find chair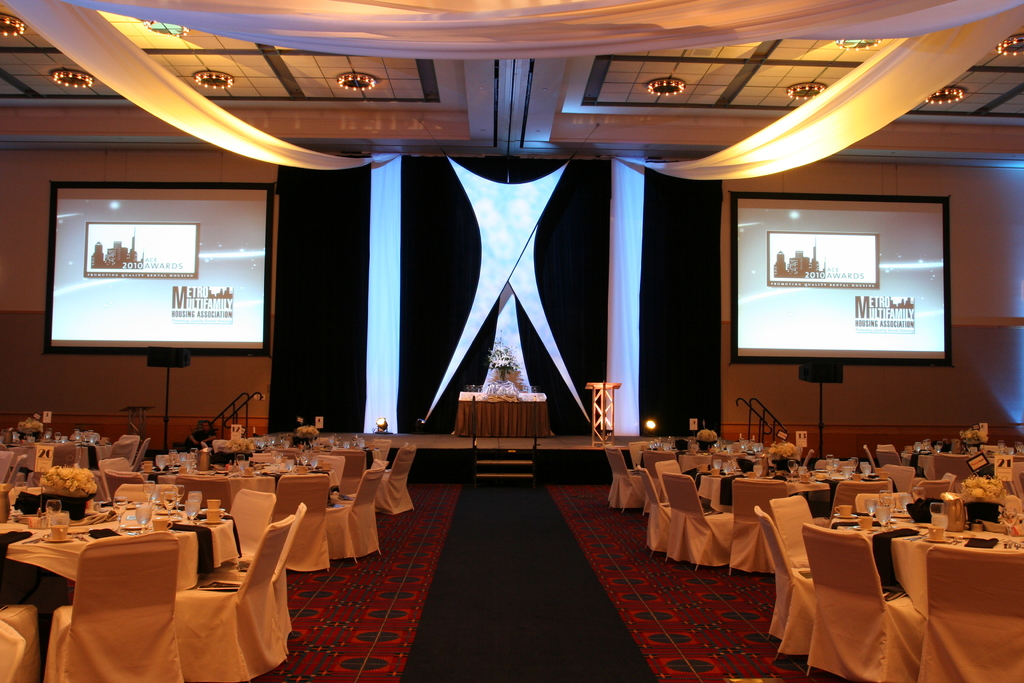
<region>684, 454, 708, 475</region>
